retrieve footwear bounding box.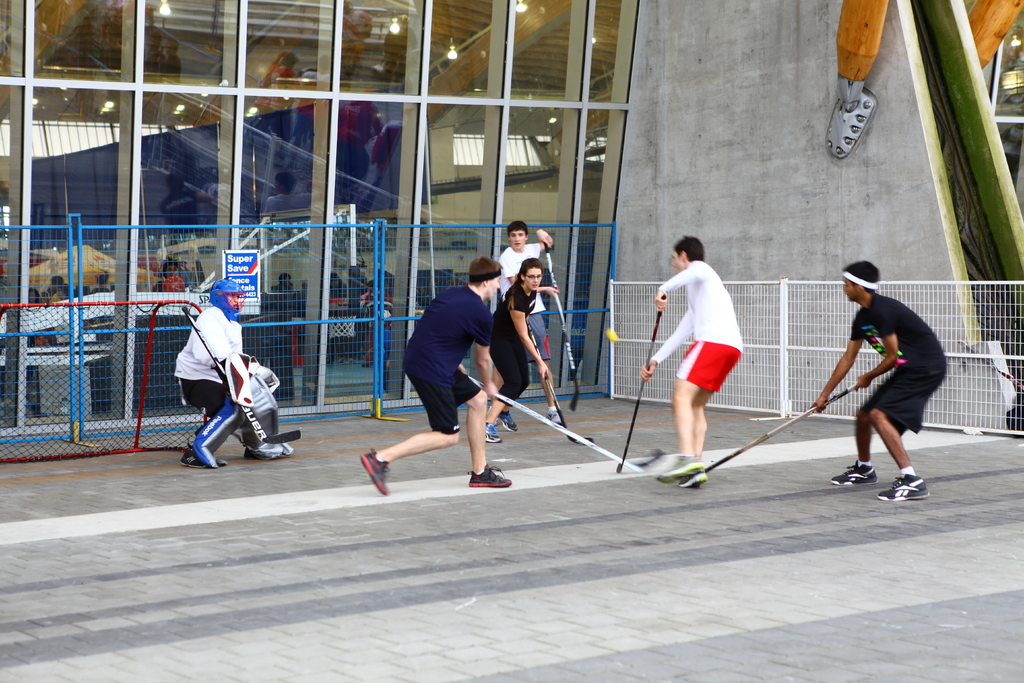
Bounding box: x1=684 y1=465 x2=708 y2=492.
